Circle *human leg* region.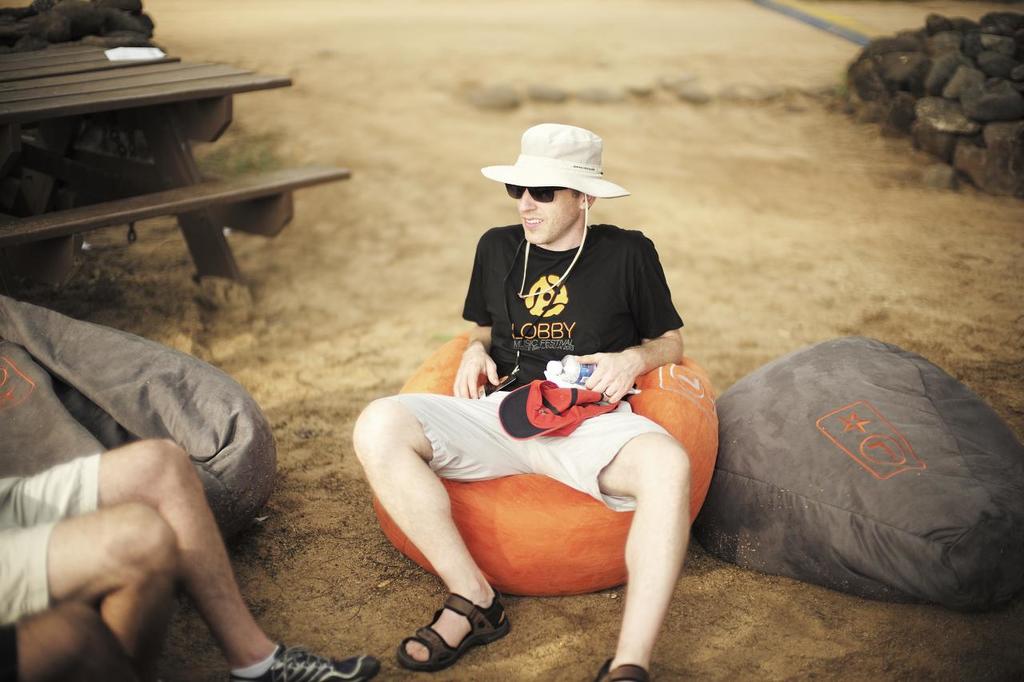
Region: rect(0, 502, 181, 681).
